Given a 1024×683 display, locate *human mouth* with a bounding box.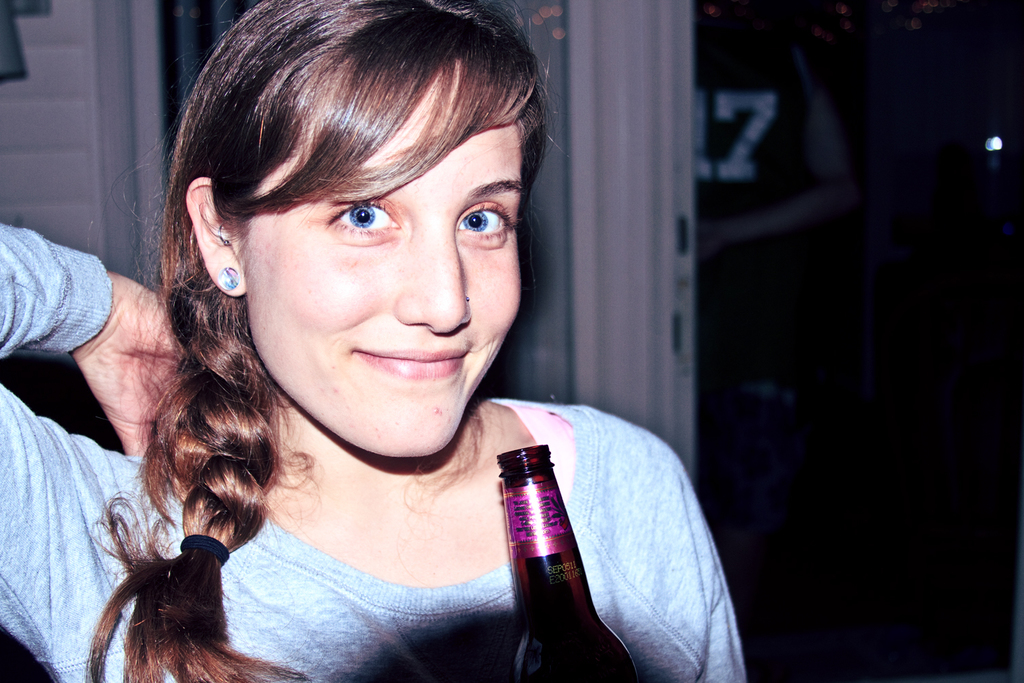
Located: (x1=354, y1=346, x2=461, y2=378).
